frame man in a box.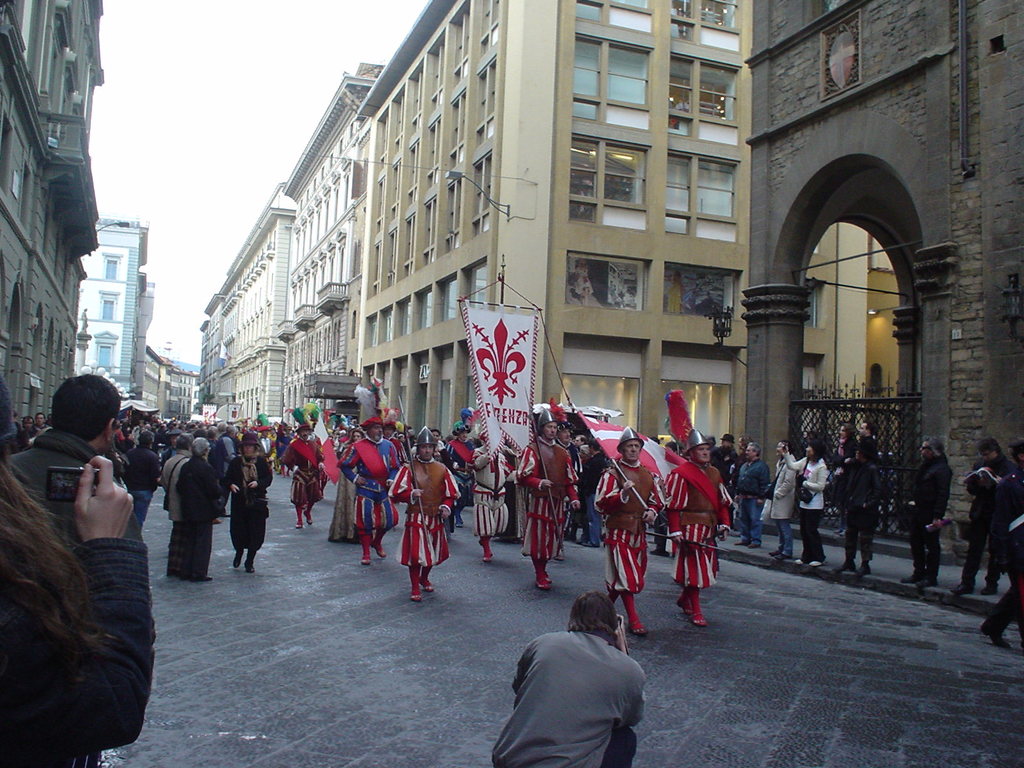
22, 415, 36, 450.
